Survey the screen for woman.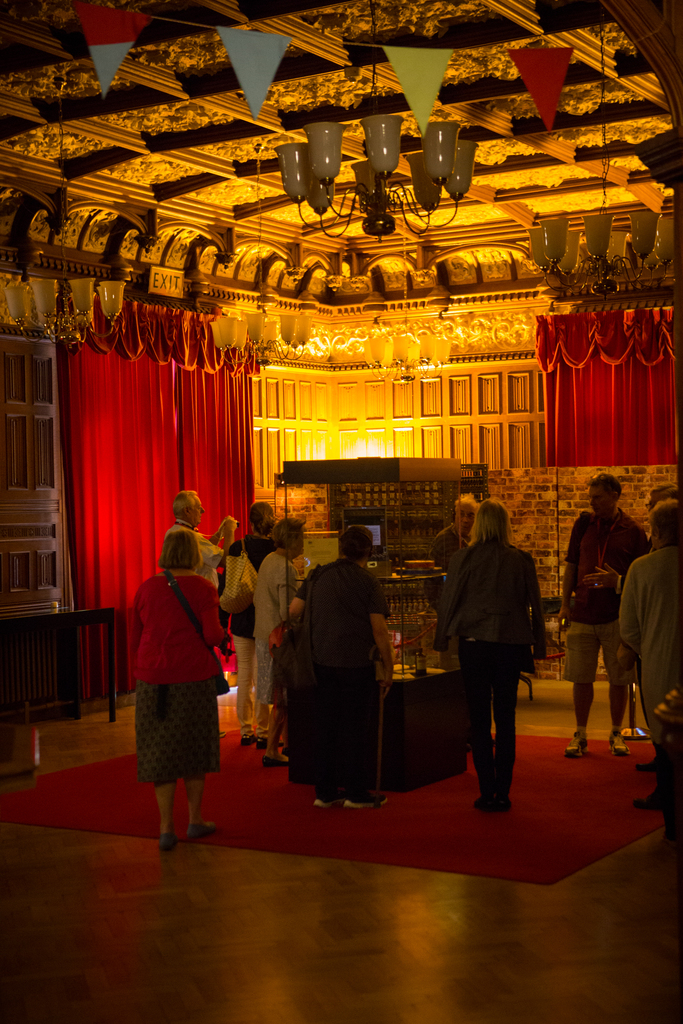
Survey found: (x1=130, y1=527, x2=238, y2=837).
